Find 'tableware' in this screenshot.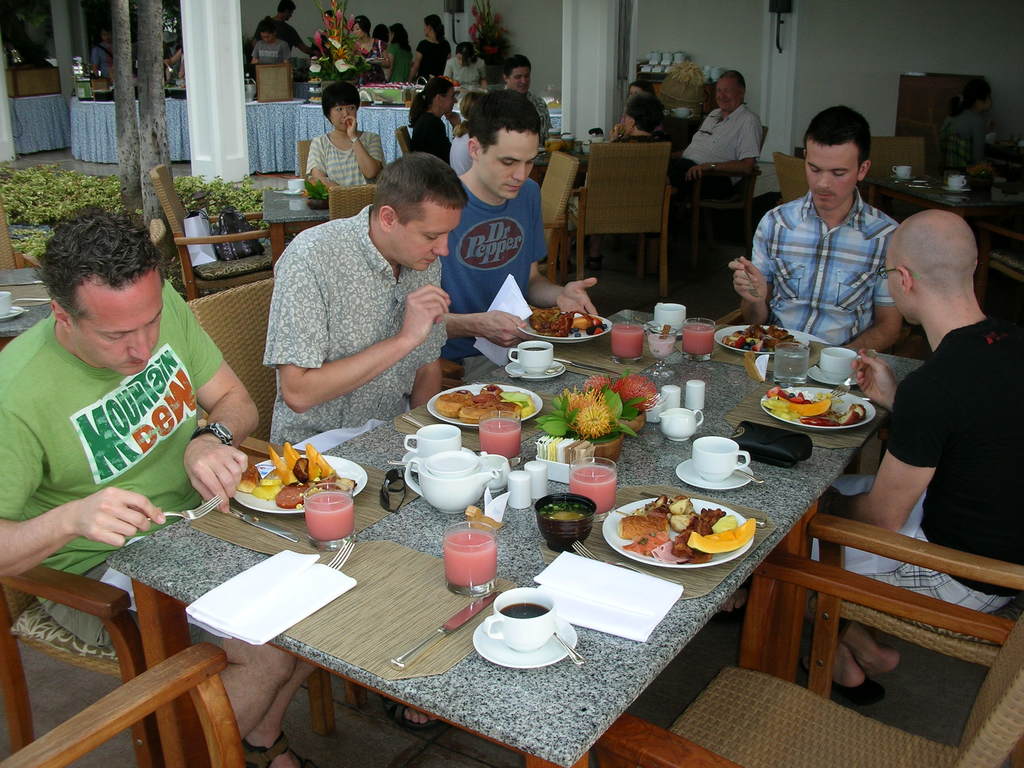
The bounding box for 'tableware' is rect(572, 540, 647, 577).
